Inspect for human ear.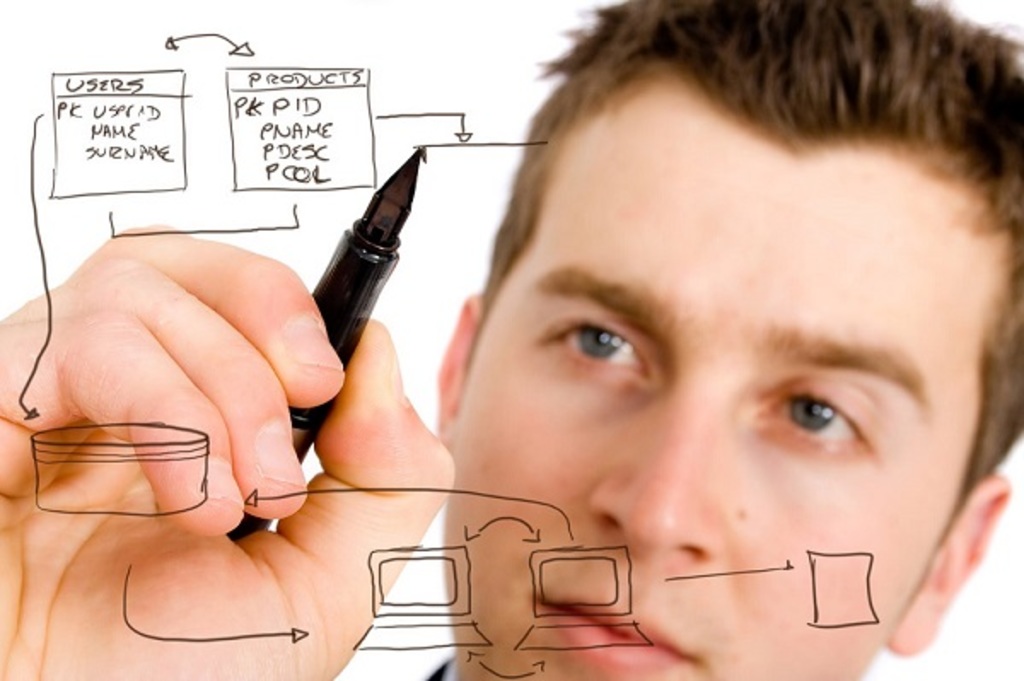
Inspection: [430, 294, 483, 445].
